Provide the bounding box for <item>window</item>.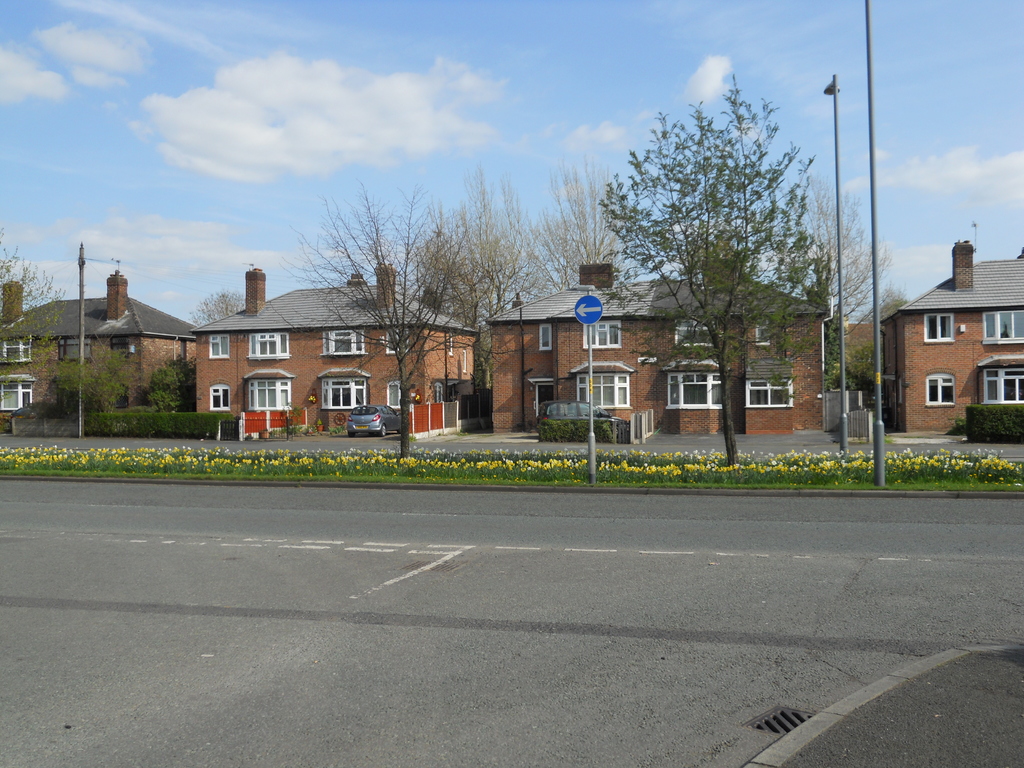
[x1=536, y1=381, x2=554, y2=416].
